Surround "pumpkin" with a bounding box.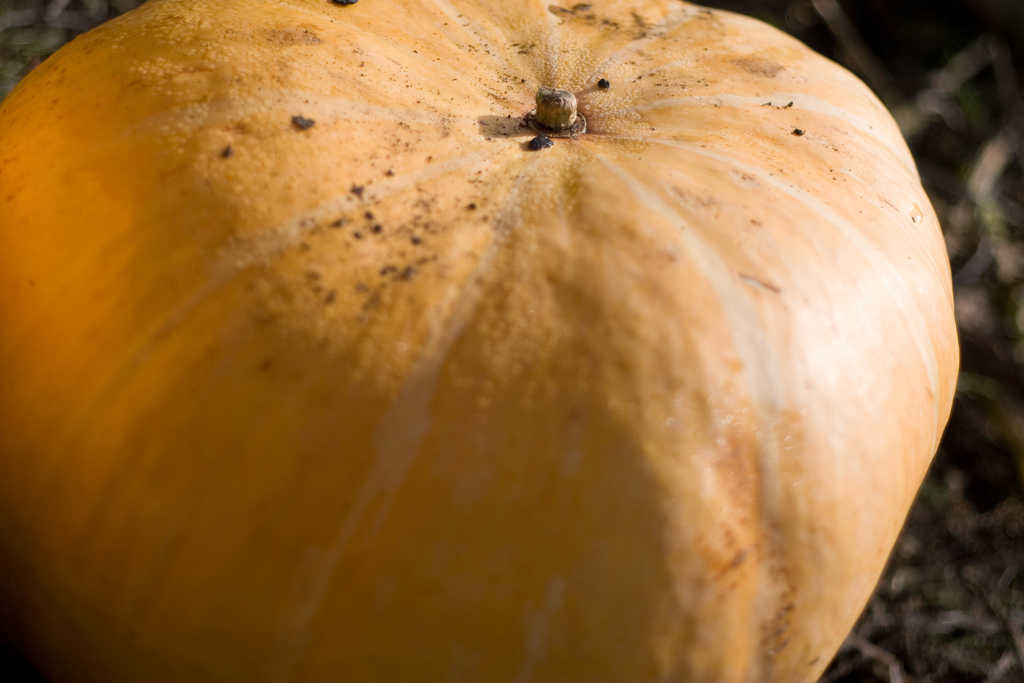
crop(0, 0, 960, 682).
